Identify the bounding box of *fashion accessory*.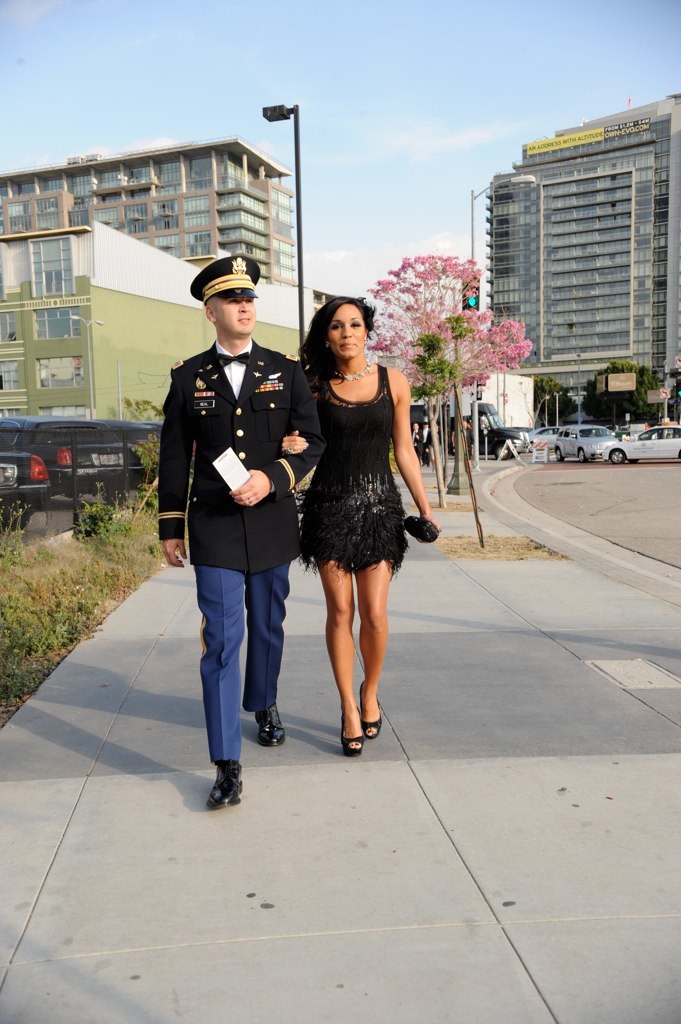
x1=342, y1=734, x2=363, y2=753.
